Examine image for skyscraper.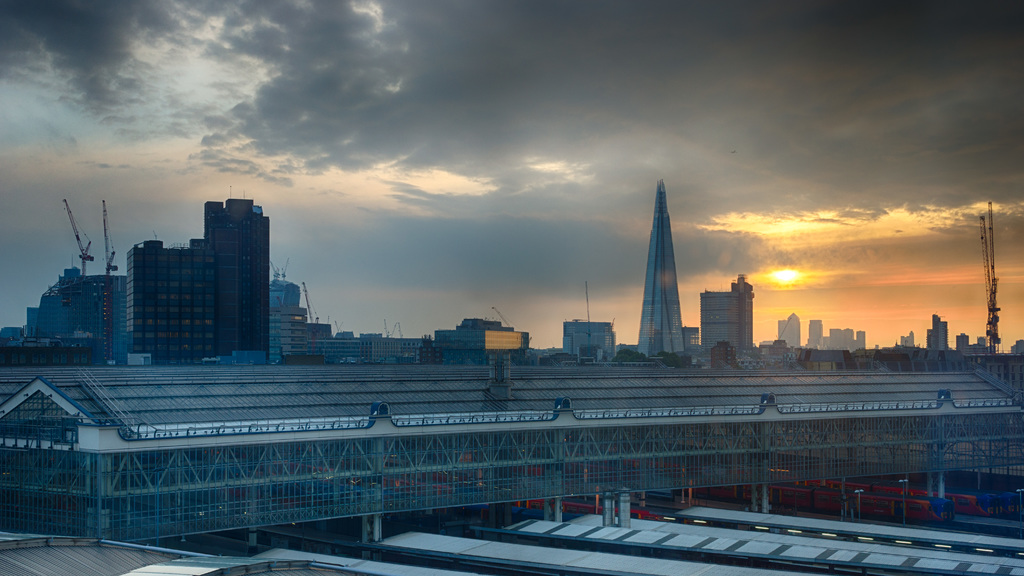
Examination result: (x1=636, y1=179, x2=689, y2=358).
